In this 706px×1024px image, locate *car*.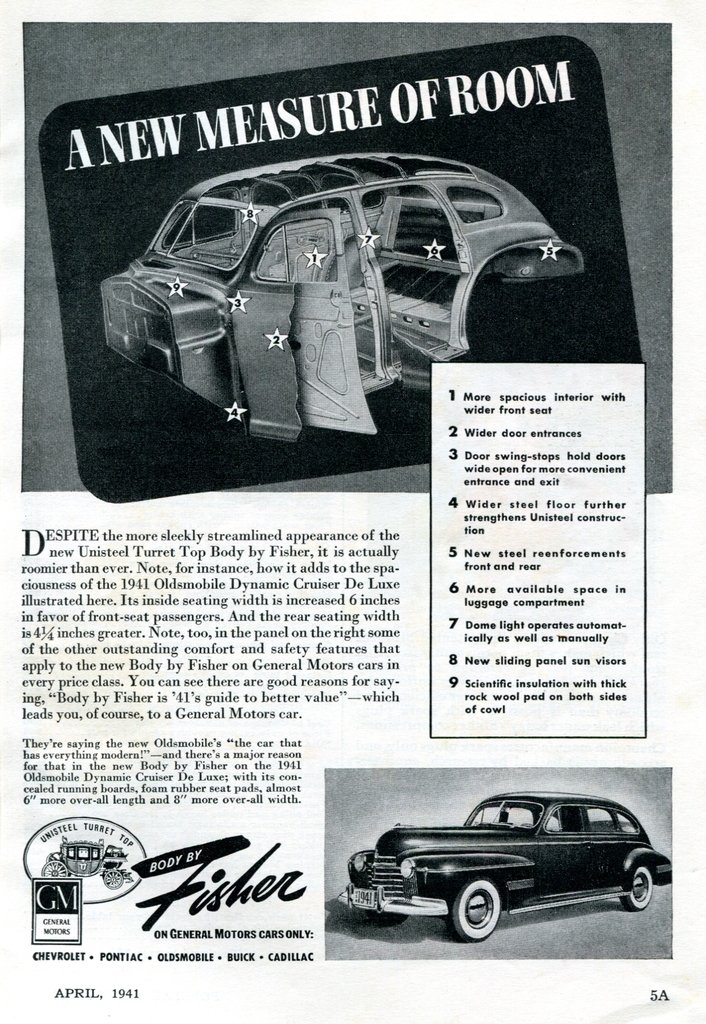
Bounding box: region(346, 794, 675, 937).
